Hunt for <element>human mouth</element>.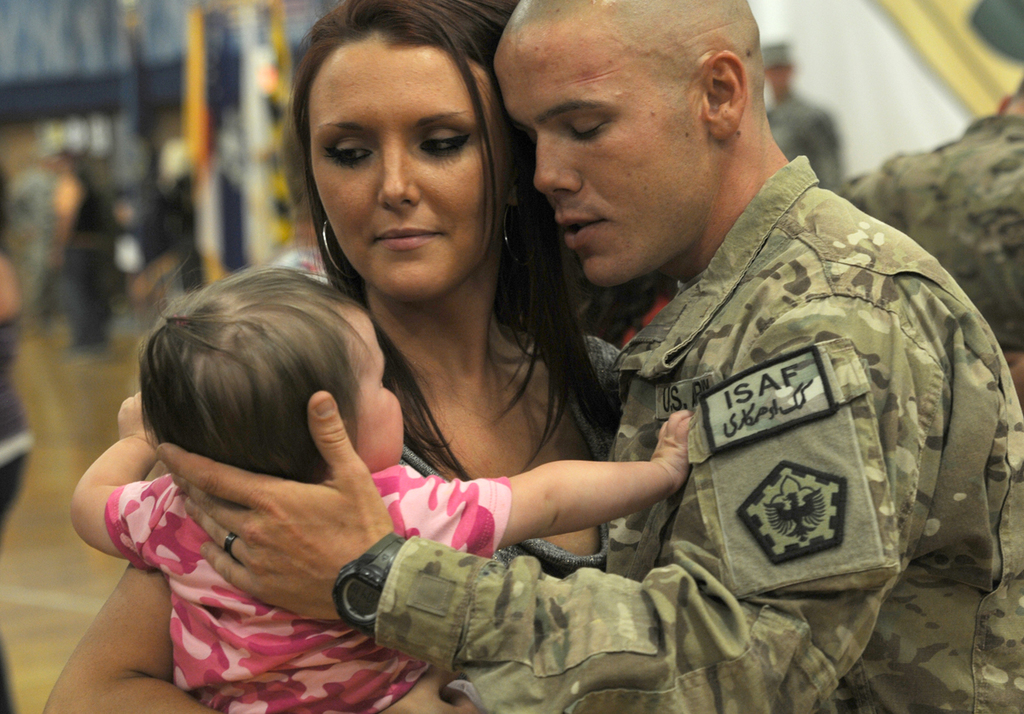
Hunted down at select_region(565, 202, 603, 238).
